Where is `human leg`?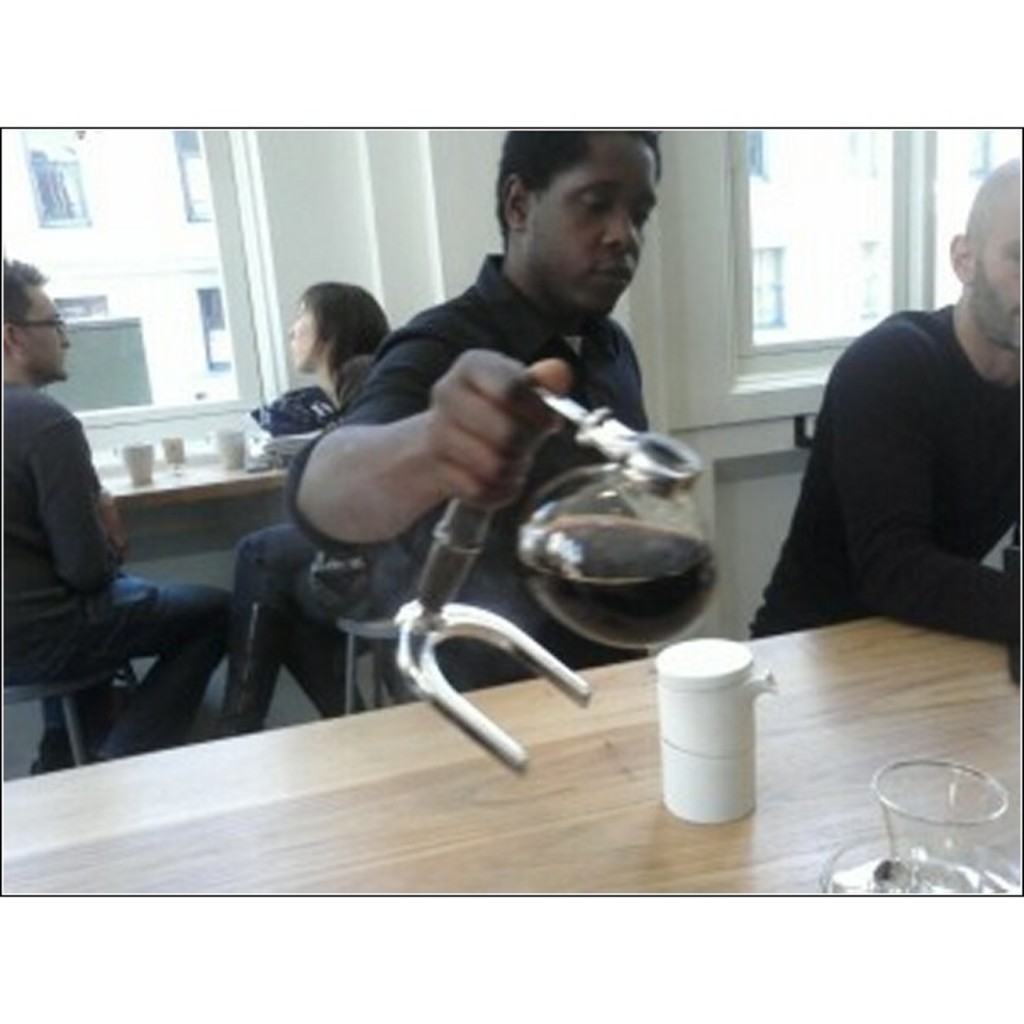
Rect(27, 570, 142, 776).
